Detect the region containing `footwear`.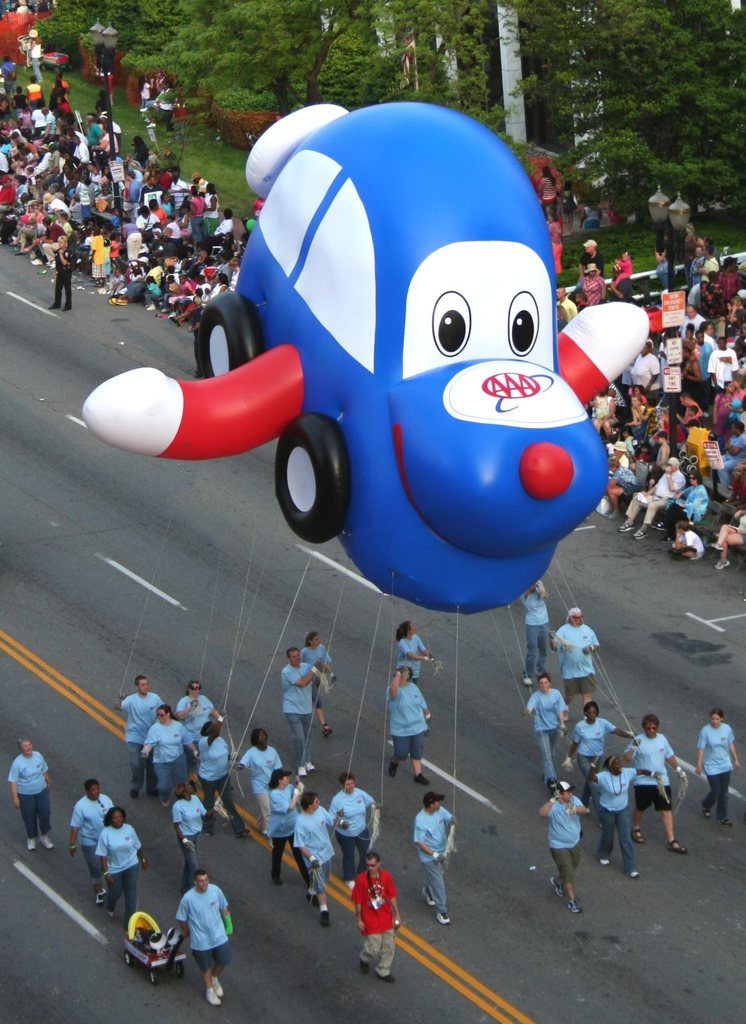
{"left": 308, "top": 891, "right": 320, "bottom": 910}.
